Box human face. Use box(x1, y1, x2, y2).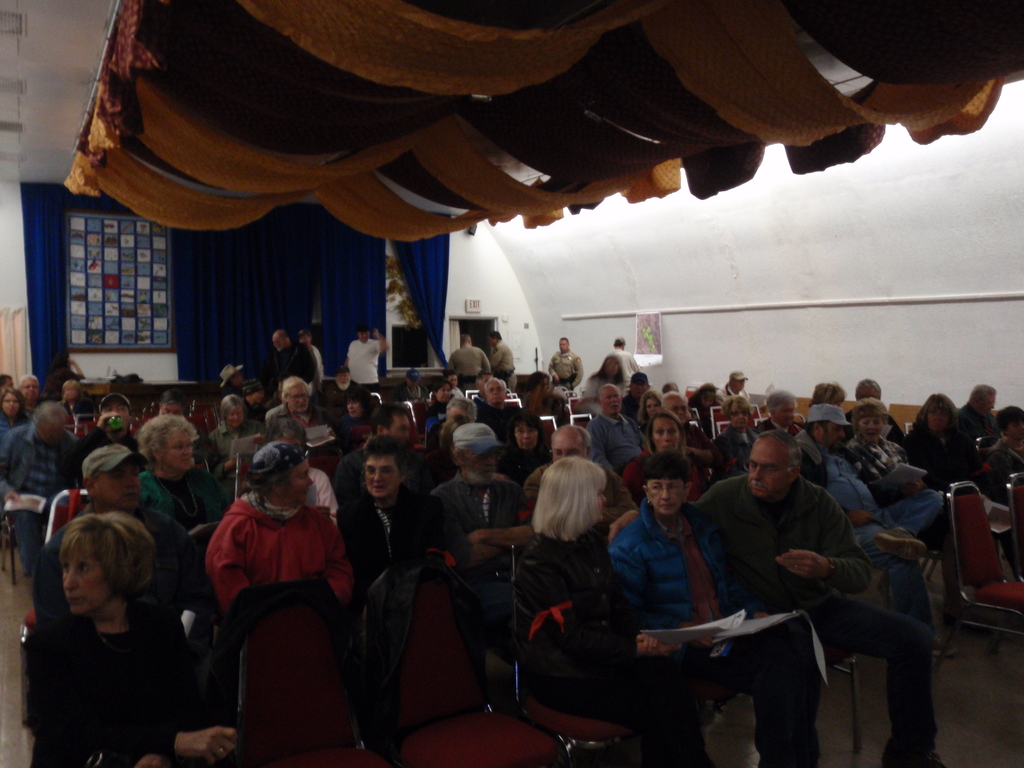
box(654, 415, 678, 452).
